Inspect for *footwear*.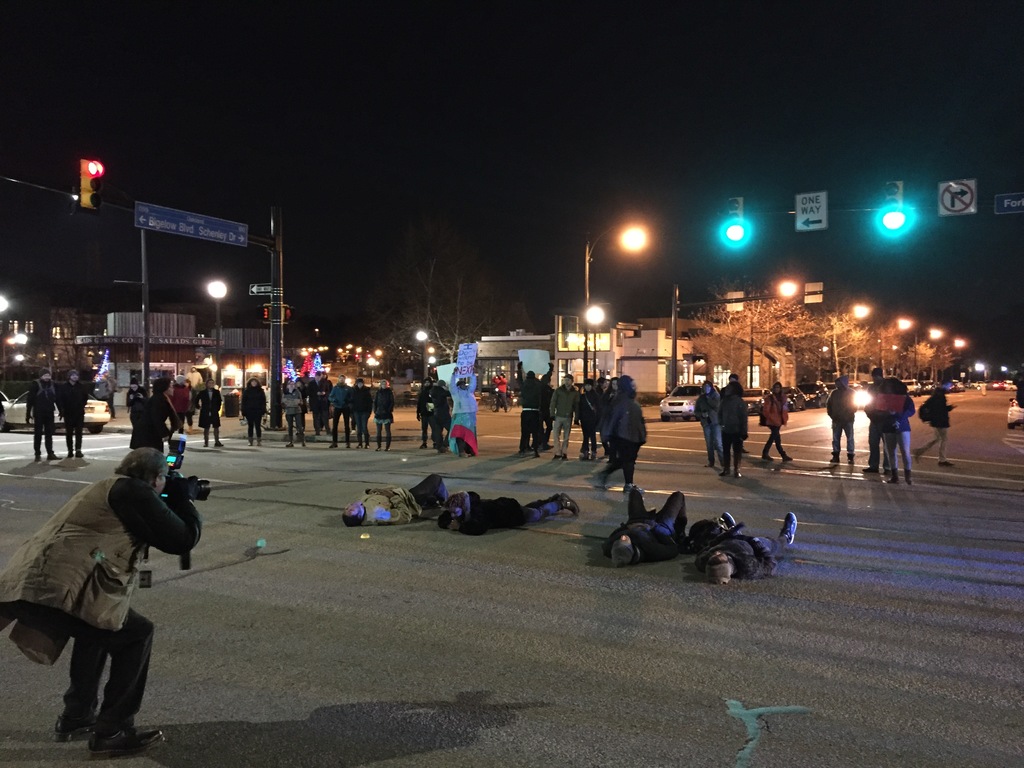
Inspection: 68,451,74,460.
